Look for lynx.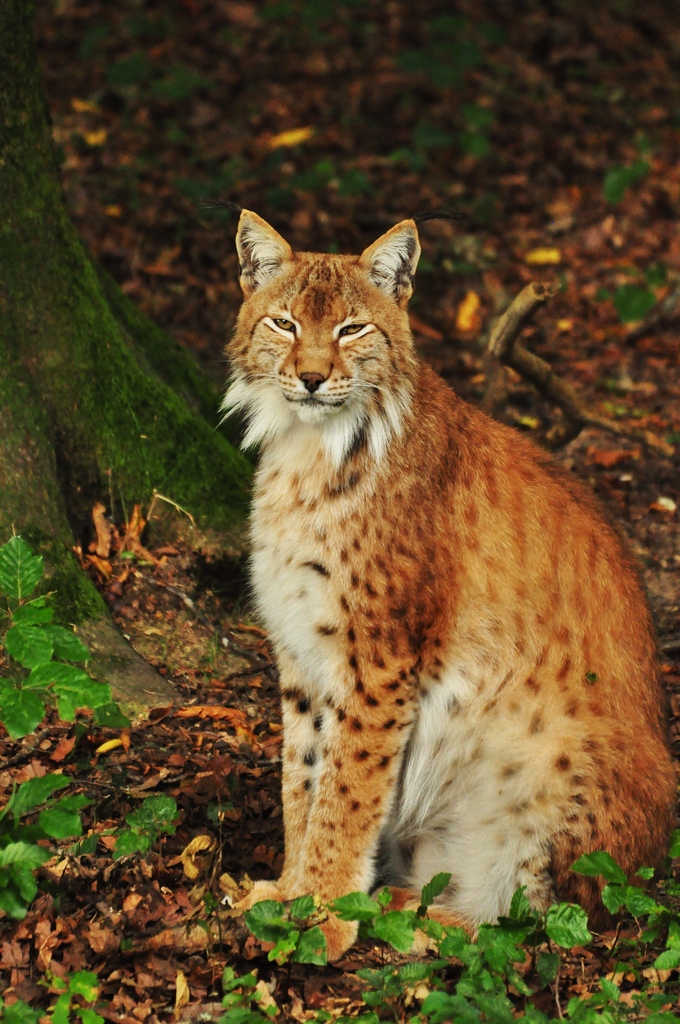
Found: [x1=207, y1=195, x2=679, y2=961].
